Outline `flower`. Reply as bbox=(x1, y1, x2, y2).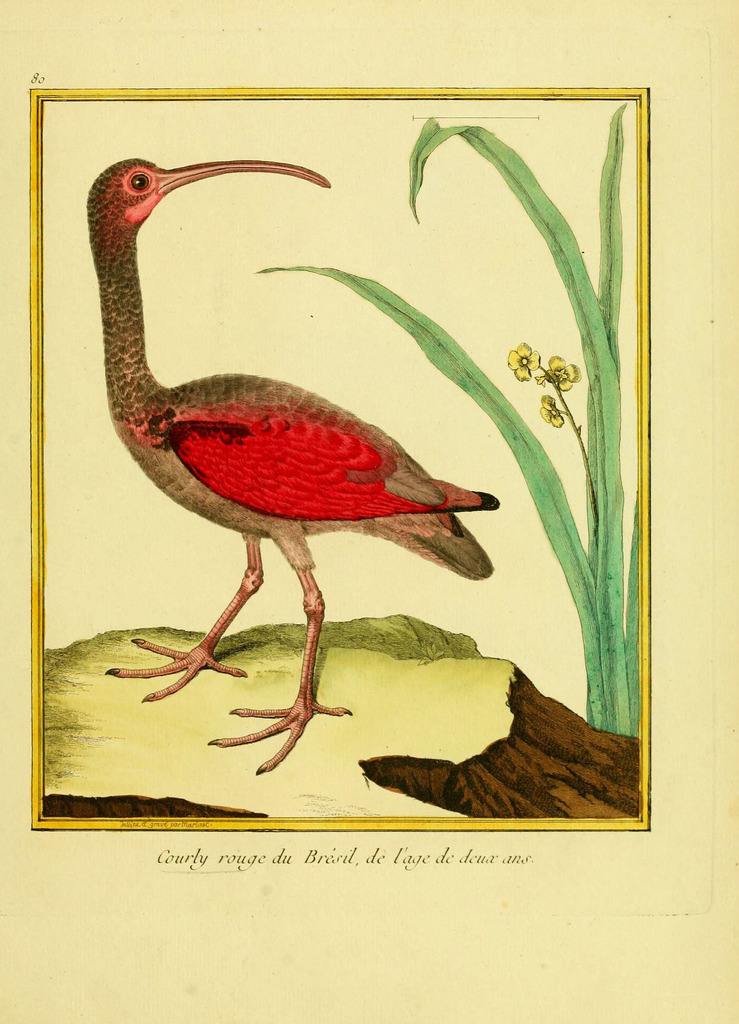
bbox=(508, 341, 539, 378).
